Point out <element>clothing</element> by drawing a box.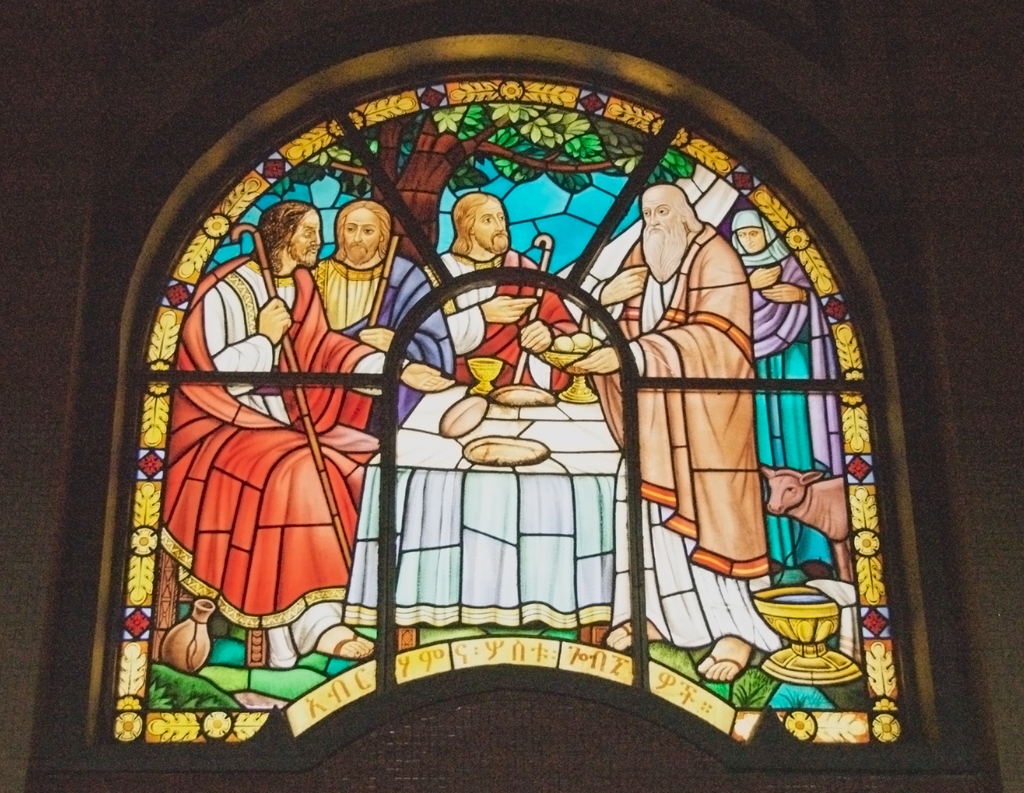
<region>583, 225, 778, 650</region>.
